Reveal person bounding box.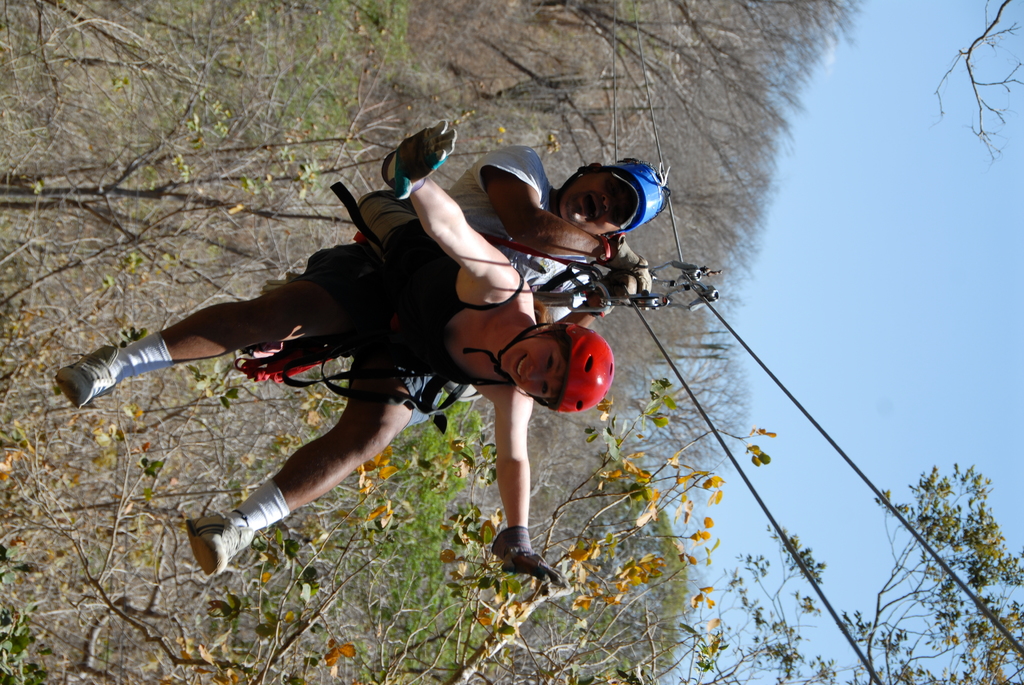
Revealed: l=51, t=118, r=611, b=577.
